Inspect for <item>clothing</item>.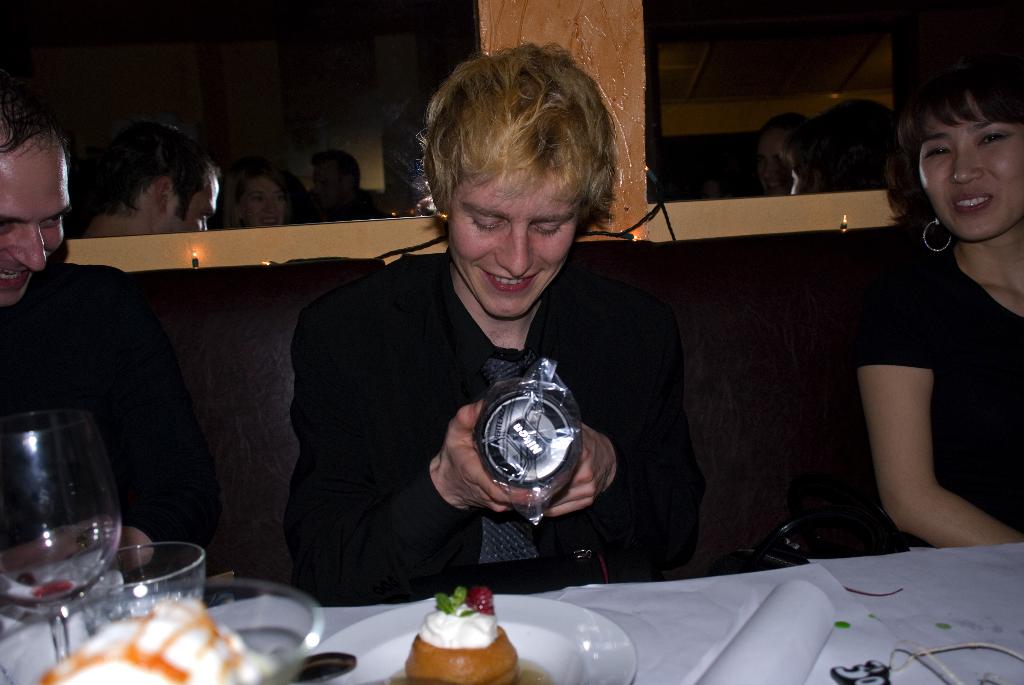
Inspection: {"x1": 253, "y1": 204, "x2": 695, "y2": 604}.
